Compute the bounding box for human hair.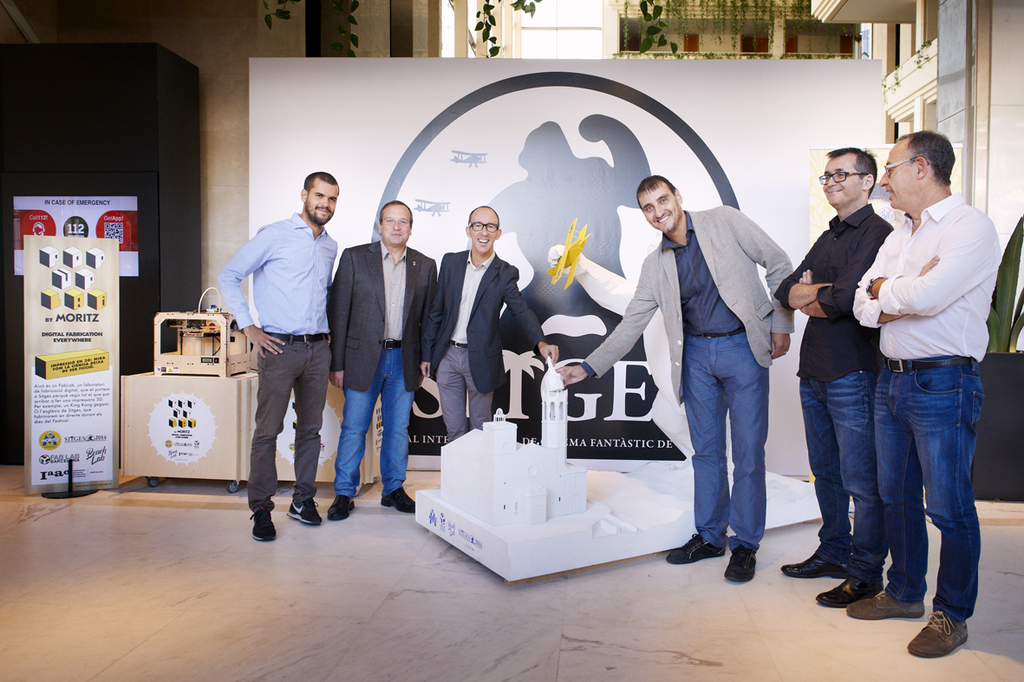
821:146:878:197.
